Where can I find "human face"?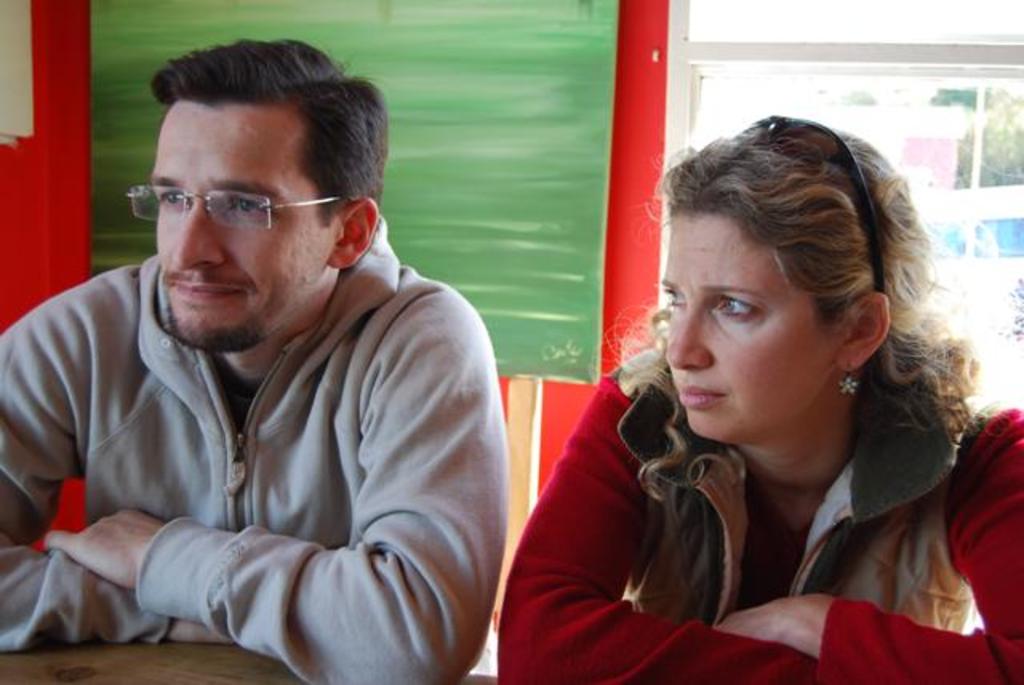
You can find it at [left=150, top=96, right=334, bottom=354].
